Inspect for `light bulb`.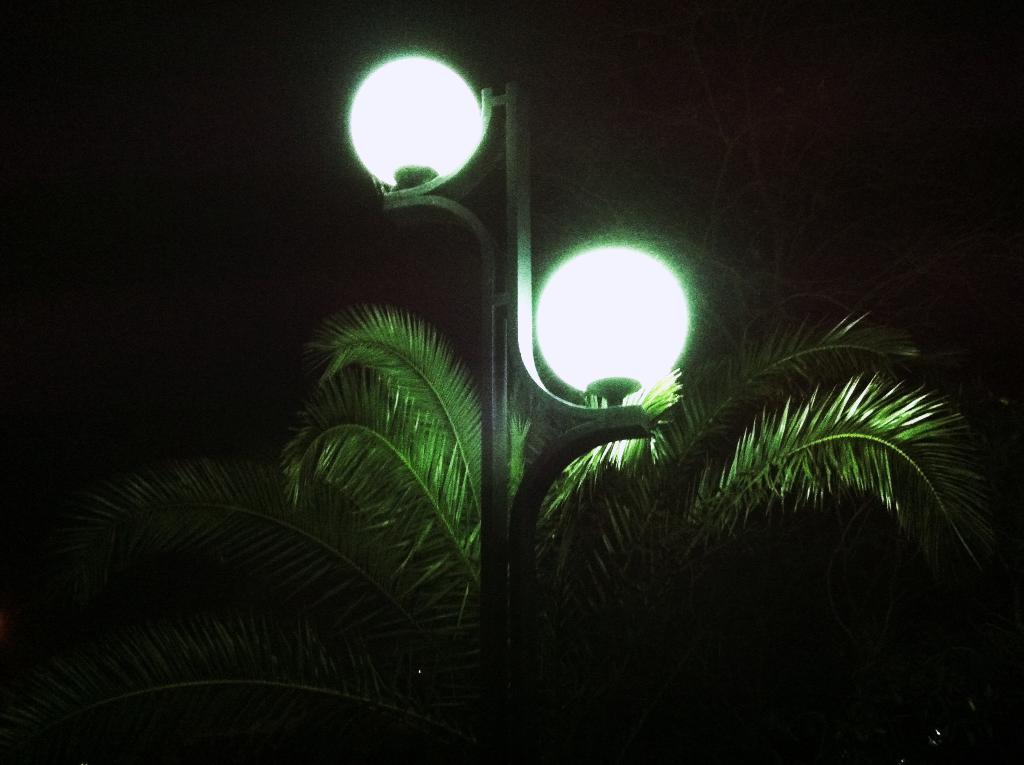
Inspection: bbox=[348, 59, 504, 193].
